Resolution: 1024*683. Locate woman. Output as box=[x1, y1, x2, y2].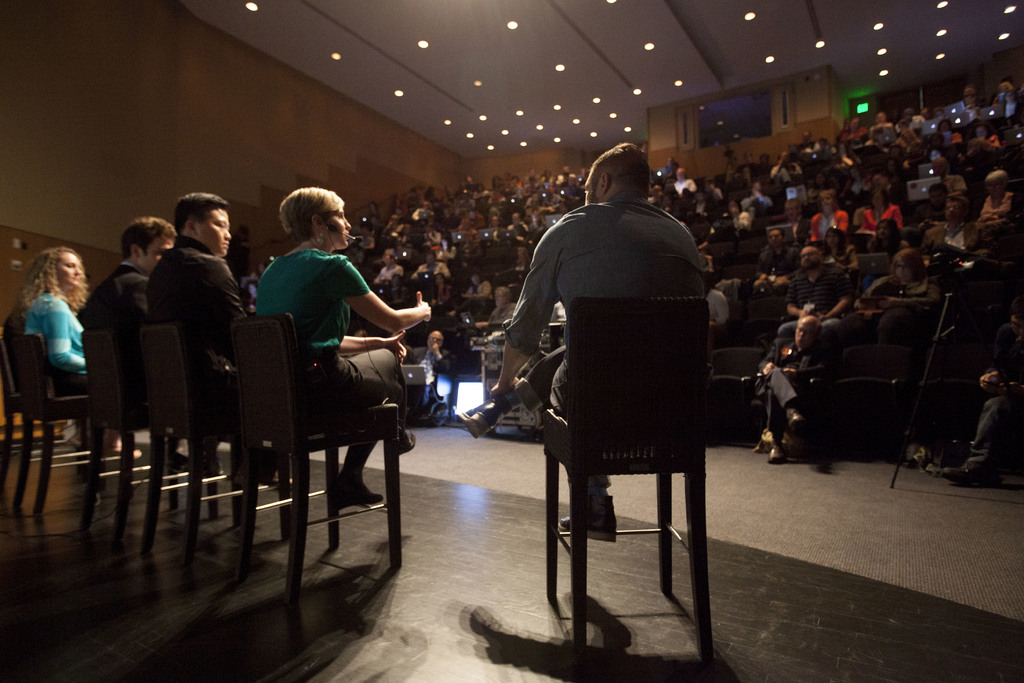
box=[813, 196, 850, 242].
